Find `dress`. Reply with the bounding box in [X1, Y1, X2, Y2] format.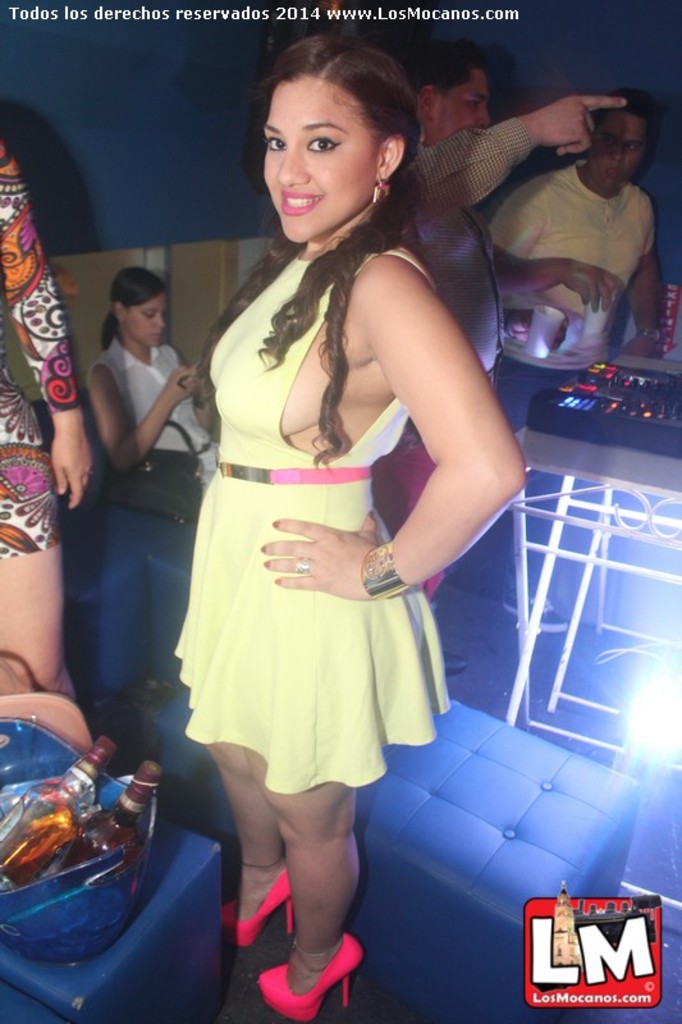
[171, 244, 450, 795].
